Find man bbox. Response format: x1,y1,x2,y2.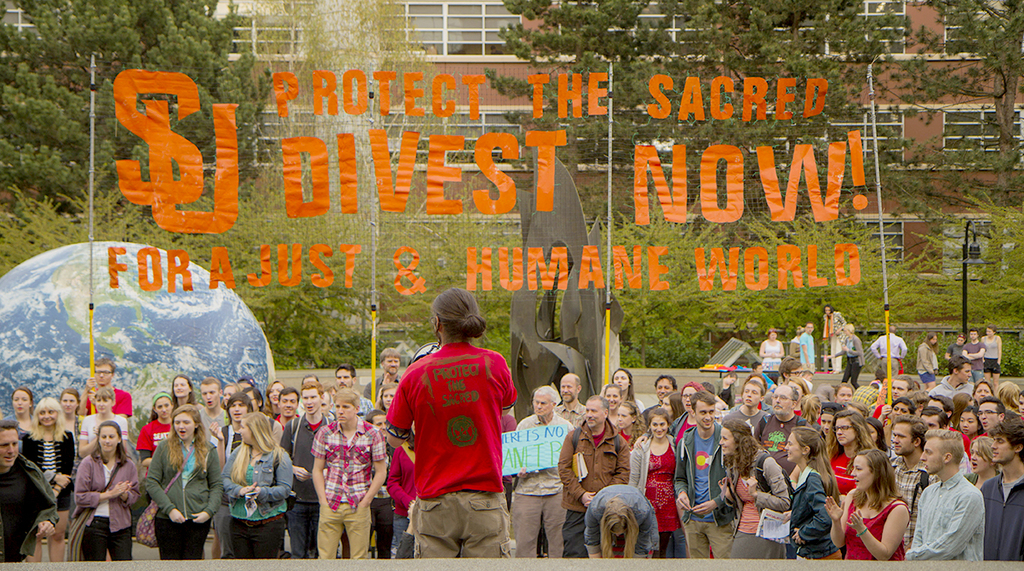
960,328,985,389.
